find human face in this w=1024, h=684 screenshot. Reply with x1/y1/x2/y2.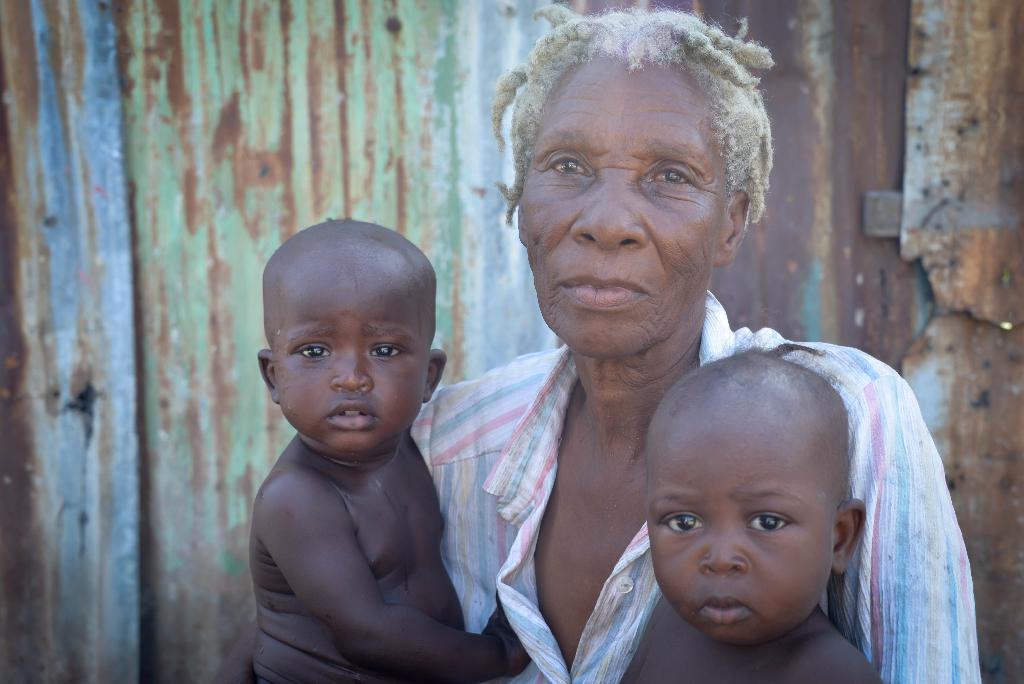
514/56/729/357.
